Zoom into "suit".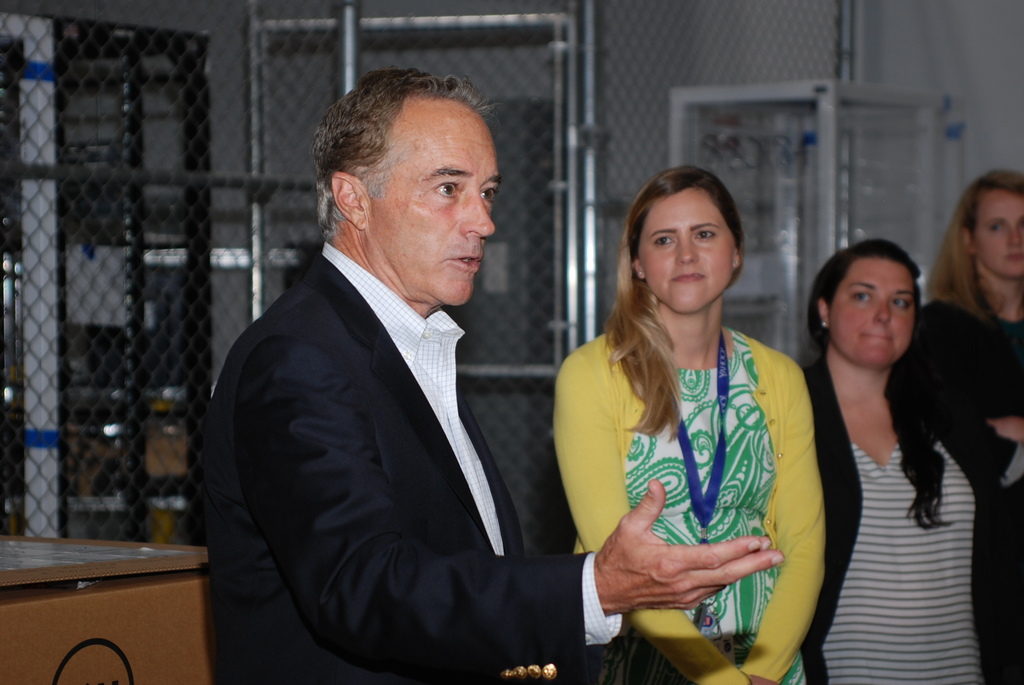
Zoom target: locate(194, 132, 601, 684).
